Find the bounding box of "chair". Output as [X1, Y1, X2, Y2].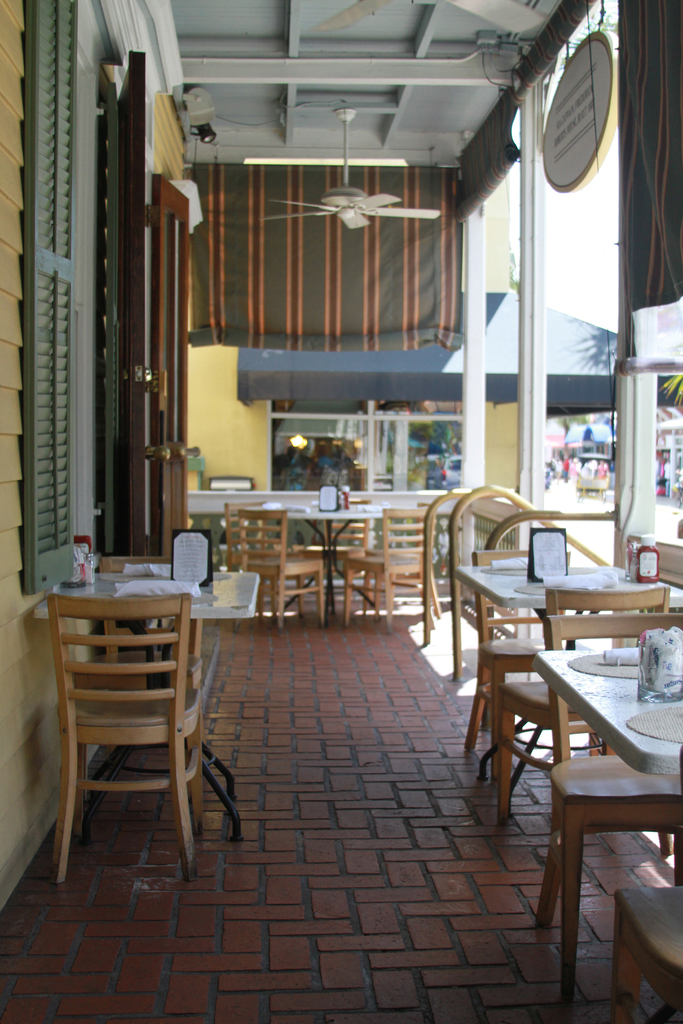
[37, 568, 229, 883].
